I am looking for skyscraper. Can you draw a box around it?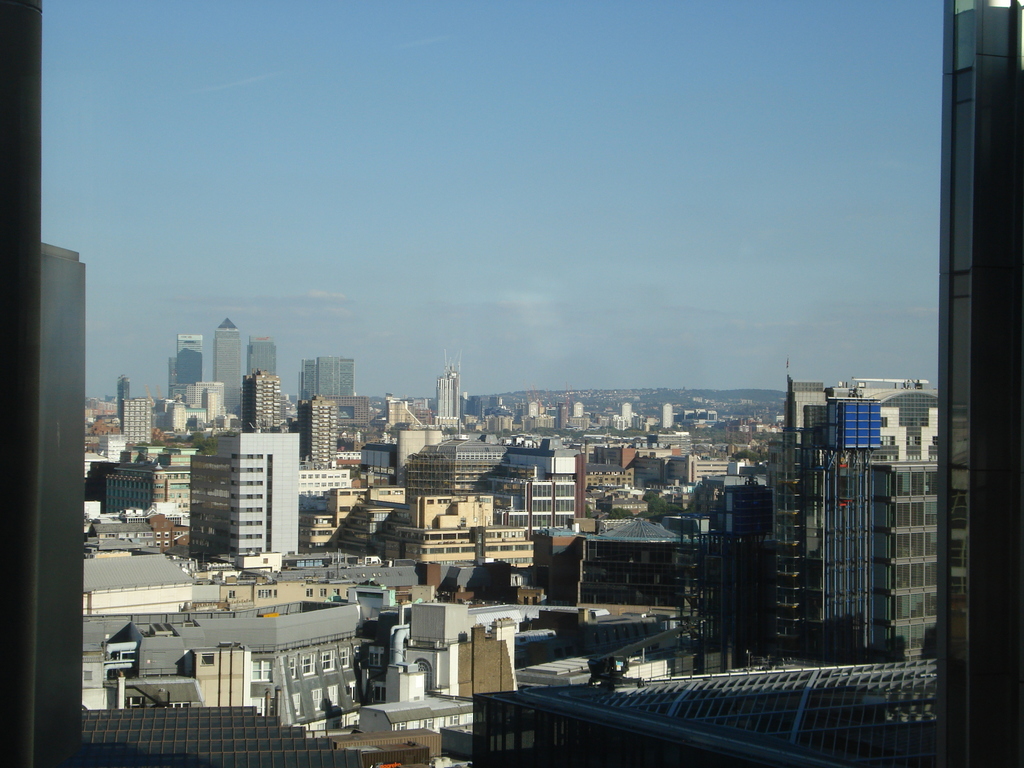
Sure, the bounding box is l=123, t=388, r=152, b=451.
